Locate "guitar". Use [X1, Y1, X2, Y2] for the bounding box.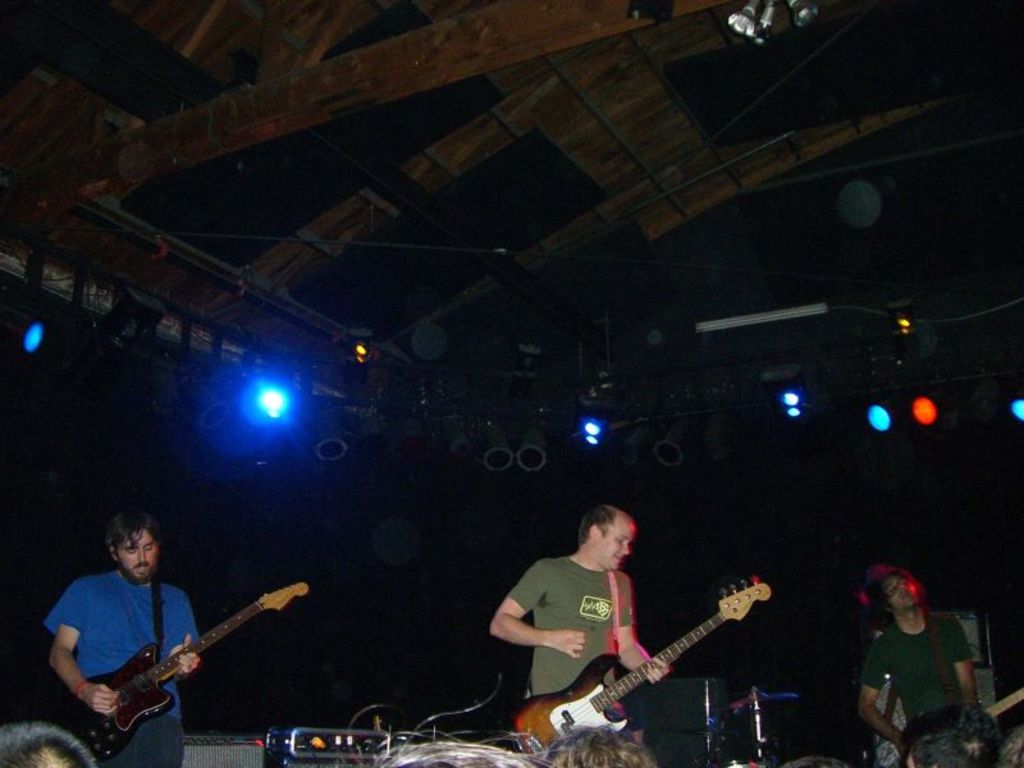
[988, 686, 1023, 719].
